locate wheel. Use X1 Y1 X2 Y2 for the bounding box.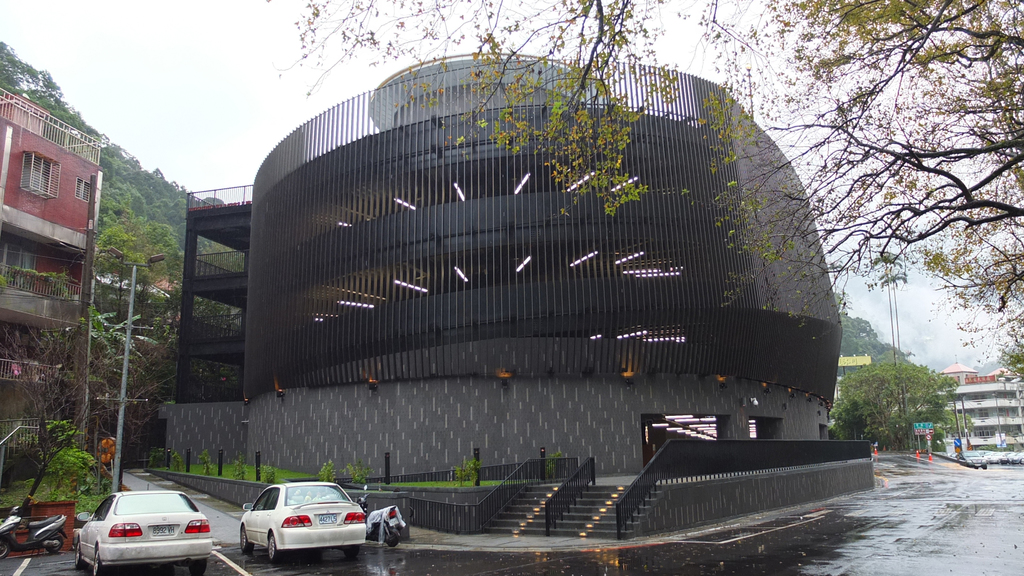
72 543 86 572.
